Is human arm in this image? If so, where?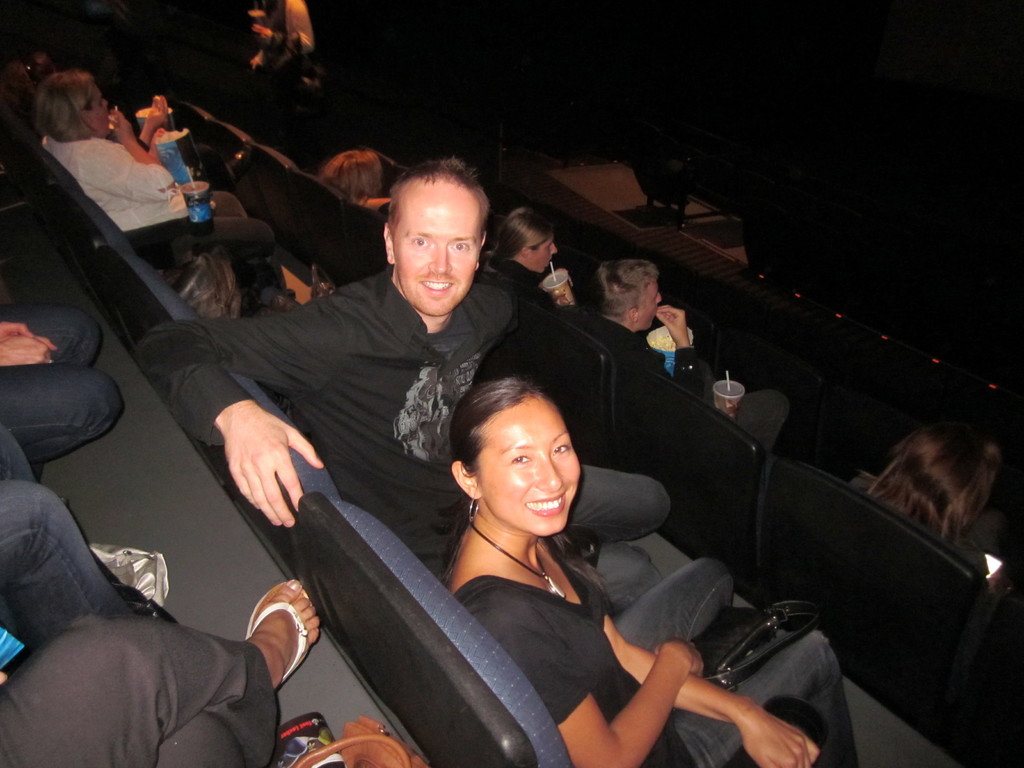
Yes, at box=[0, 328, 50, 371].
